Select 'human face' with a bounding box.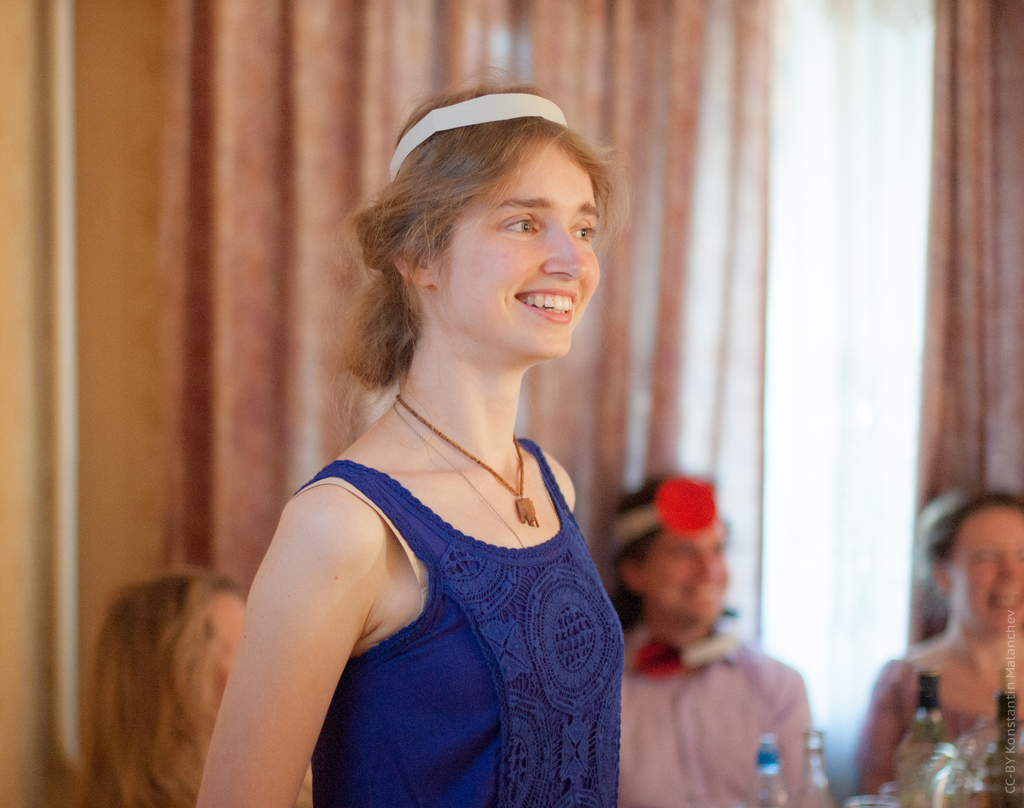
{"left": 946, "top": 505, "right": 1023, "bottom": 634}.
